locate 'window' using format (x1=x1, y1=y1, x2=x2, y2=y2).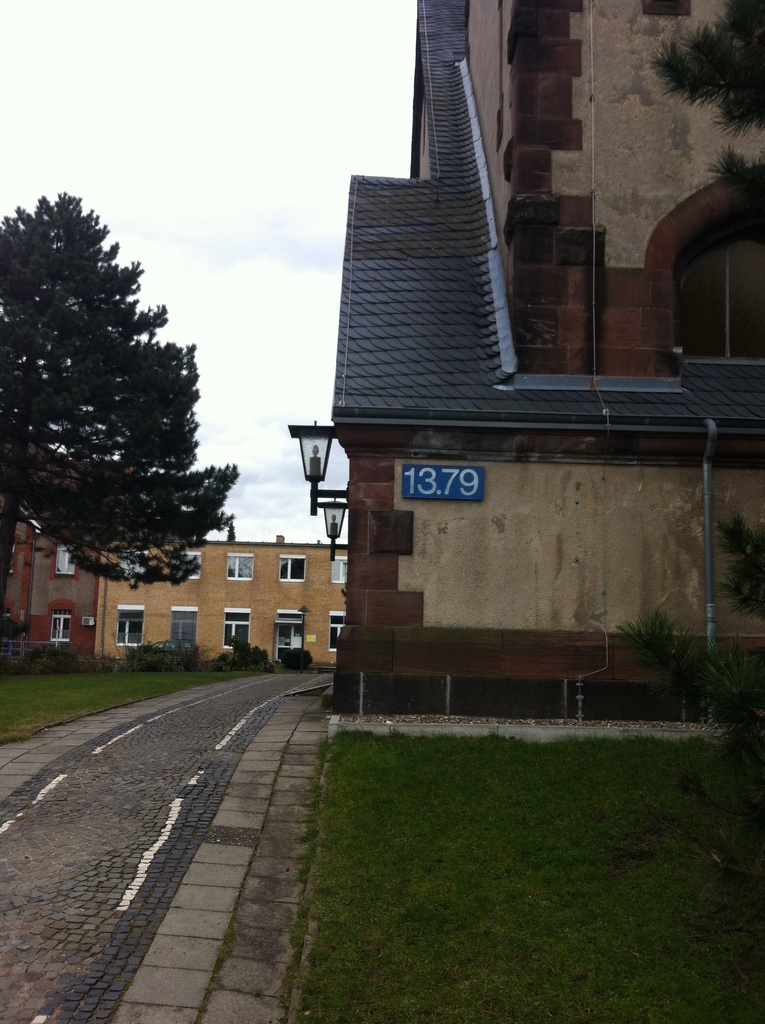
(x1=326, y1=607, x2=352, y2=652).
